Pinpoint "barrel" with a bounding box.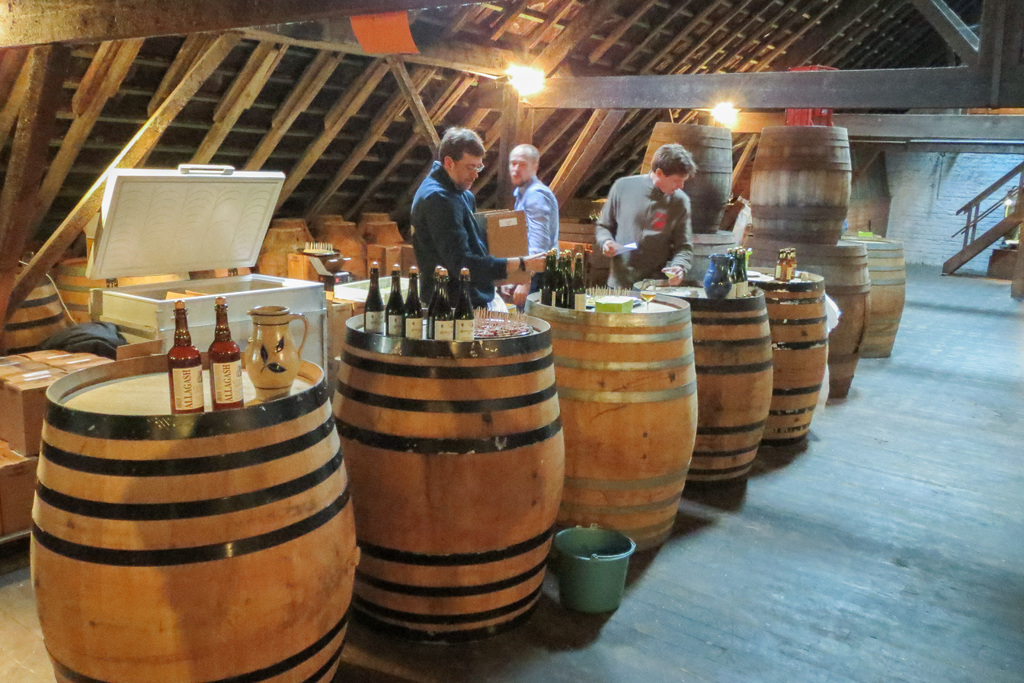
(x1=632, y1=279, x2=776, y2=502).
